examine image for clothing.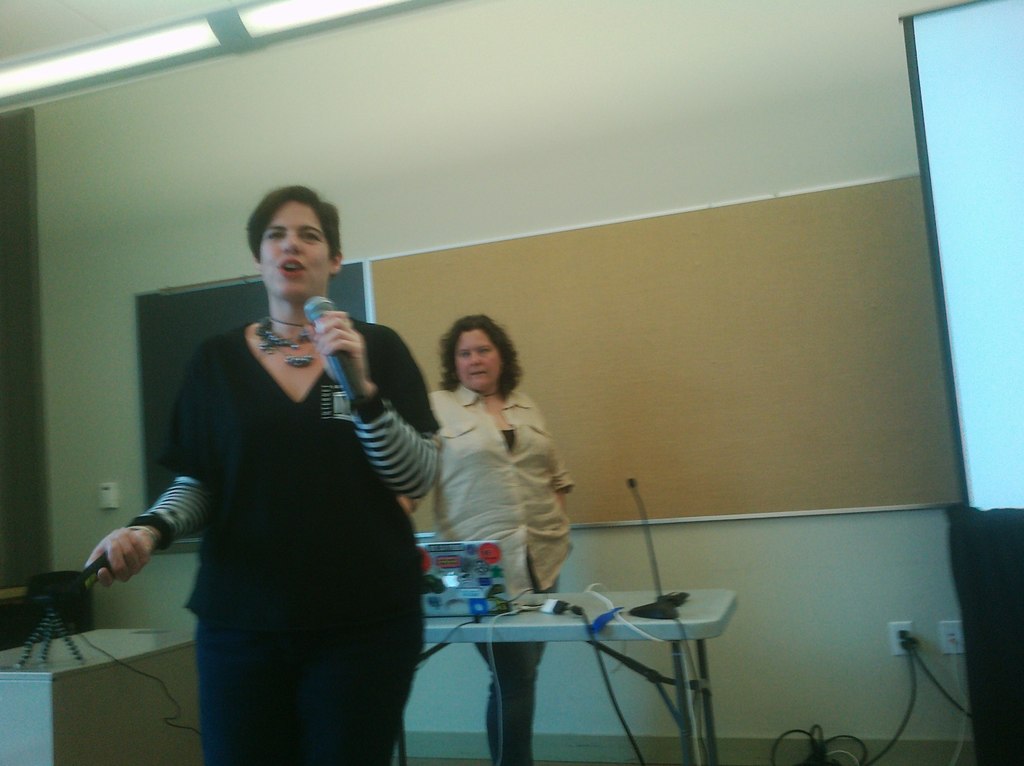
Examination result: [x1=407, y1=375, x2=576, y2=765].
